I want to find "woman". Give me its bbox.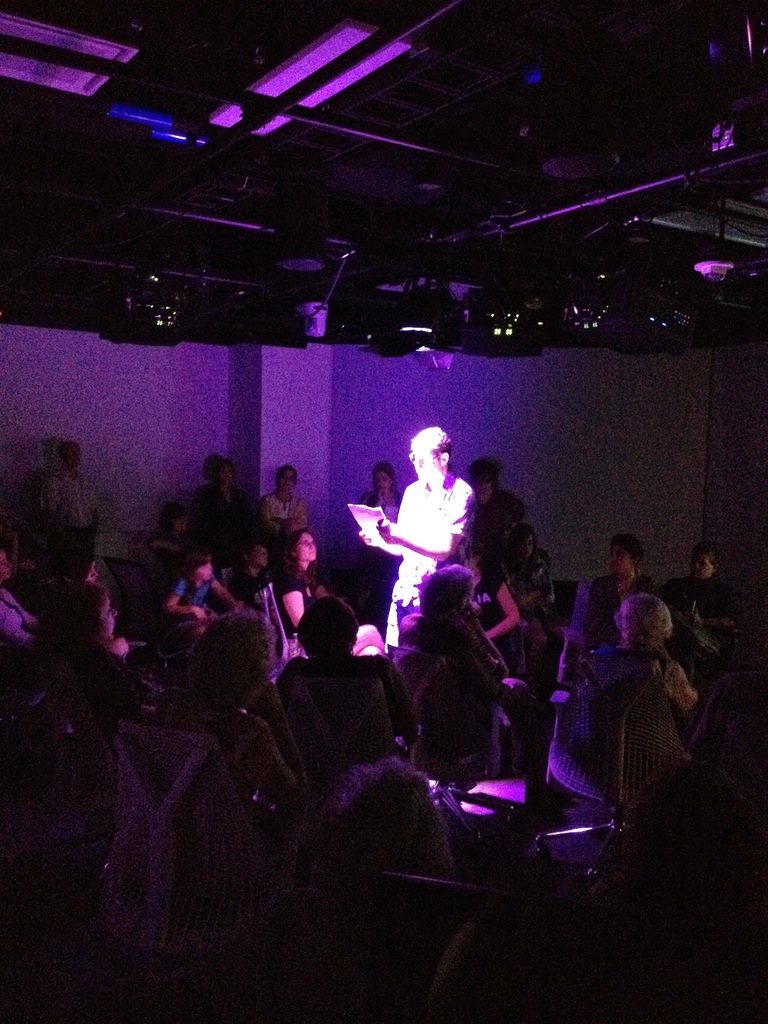
{"left": 355, "top": 459, "right": 403, "bottom": 522}.
